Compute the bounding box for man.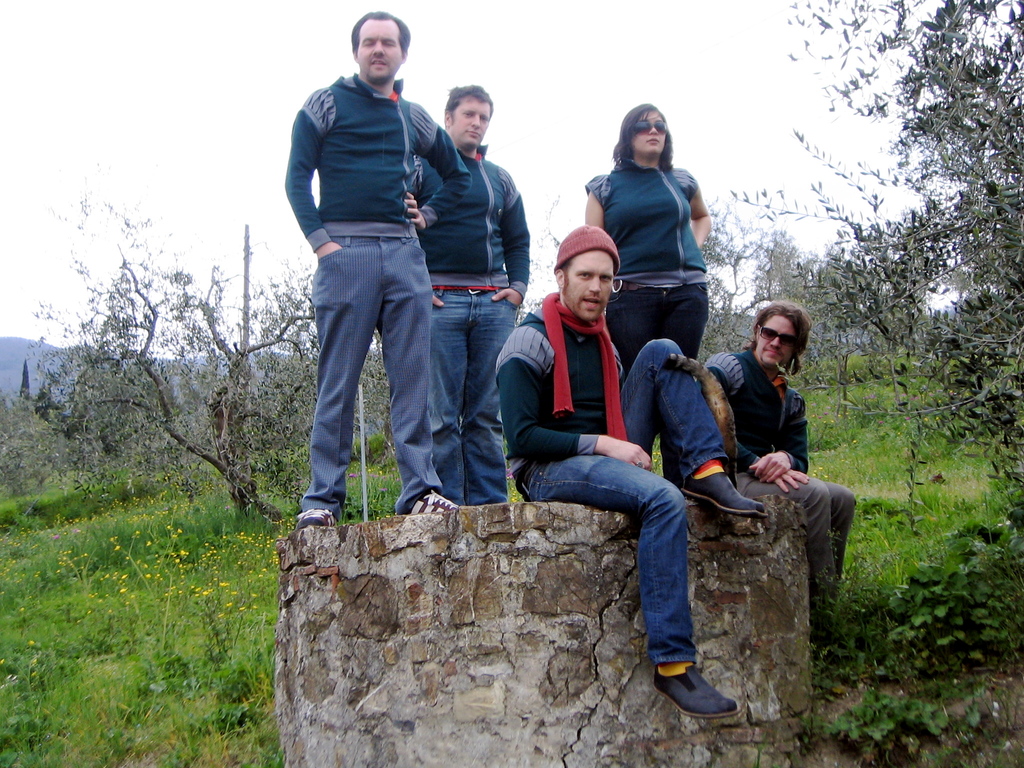
[x1=694, y1=303, x2=857, y2=648].
